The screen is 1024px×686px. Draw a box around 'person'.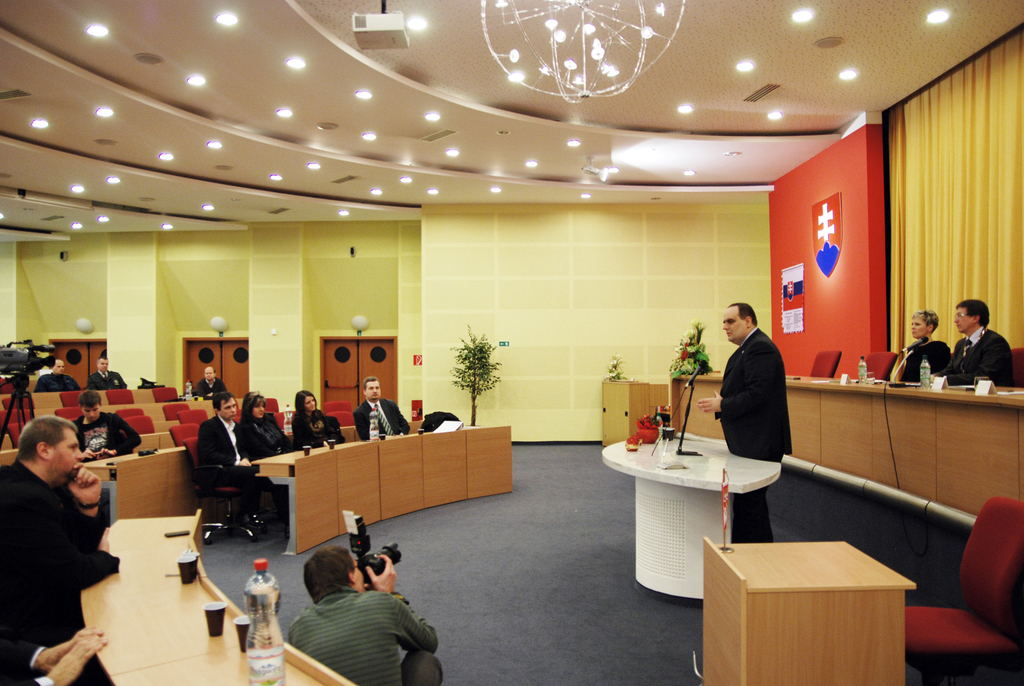
locate(2, 418, 120, 637).
